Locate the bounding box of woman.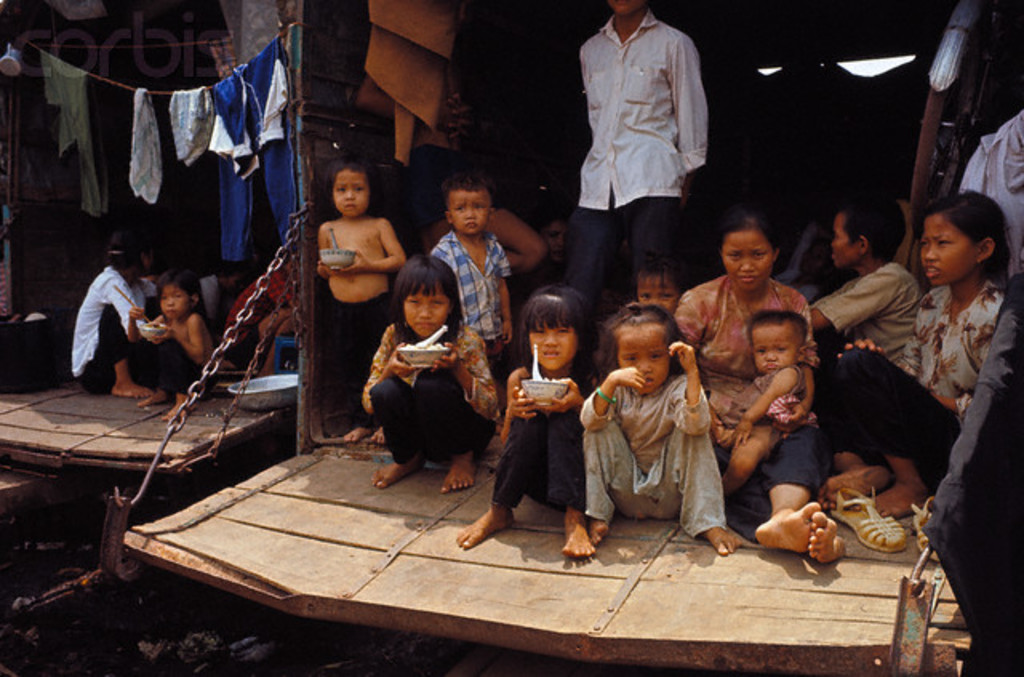
Bounding box: [512, 213, 574, 294].
